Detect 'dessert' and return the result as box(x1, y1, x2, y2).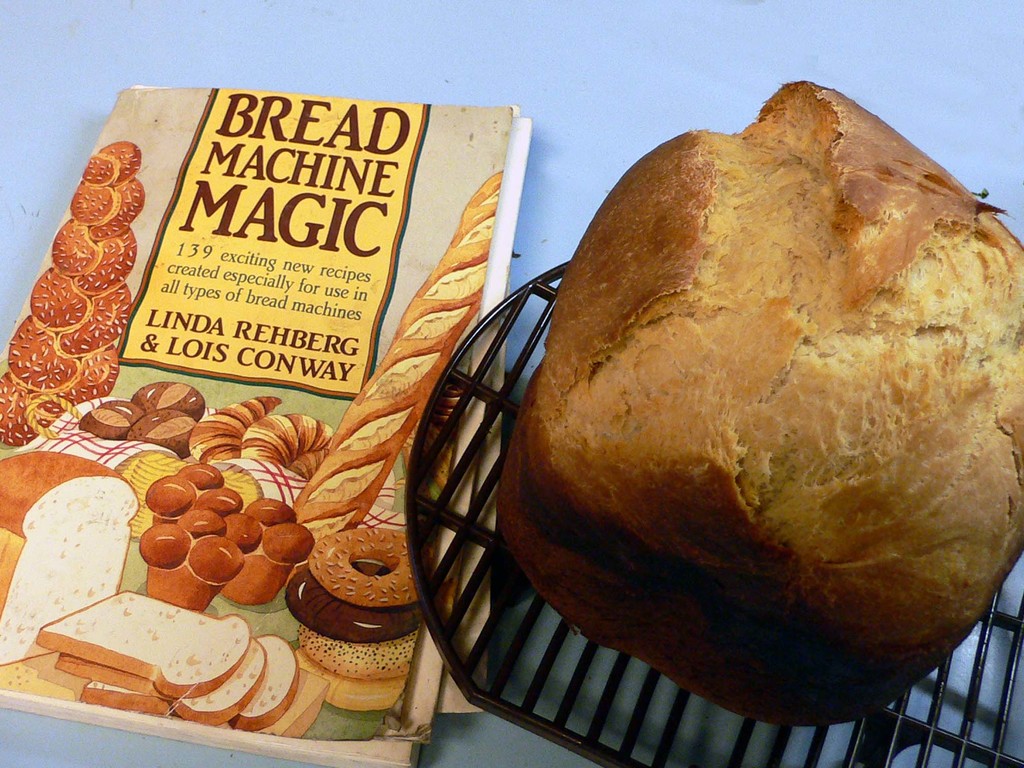
box(513, 88, 1021, 724).
